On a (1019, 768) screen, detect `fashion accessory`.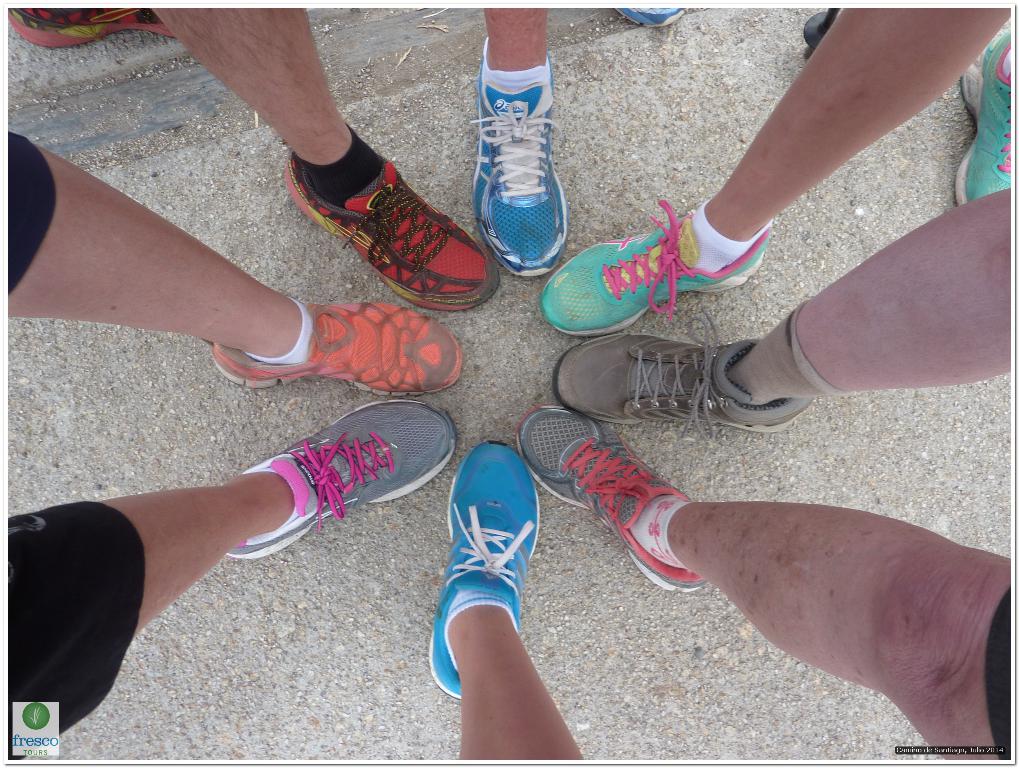
(546,342,817,437).
